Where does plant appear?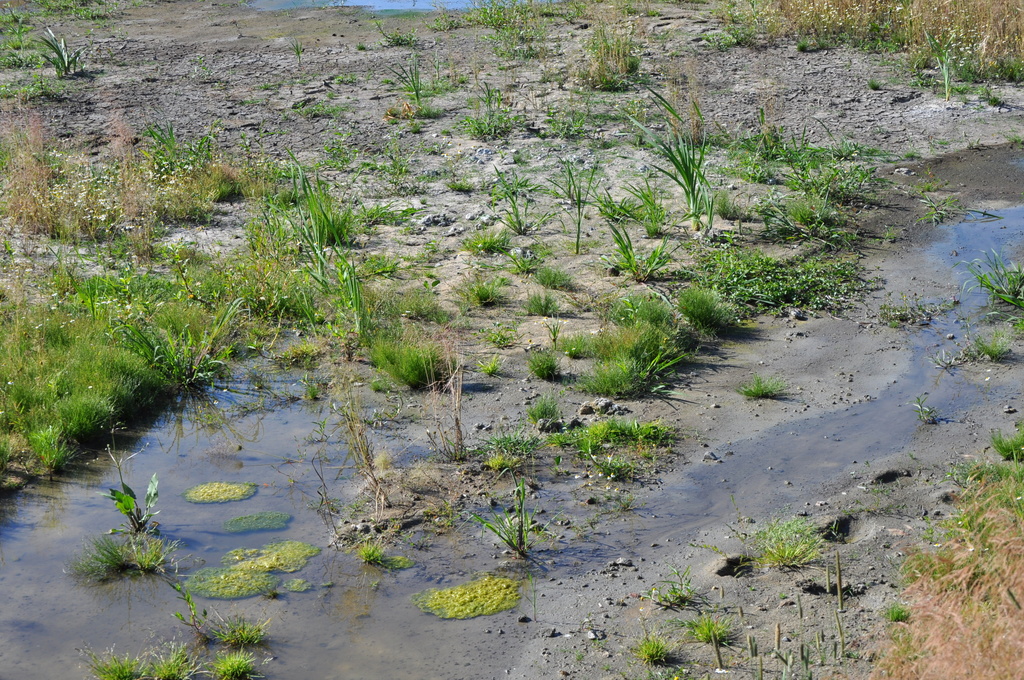
Appears at 472/1/548/57.
